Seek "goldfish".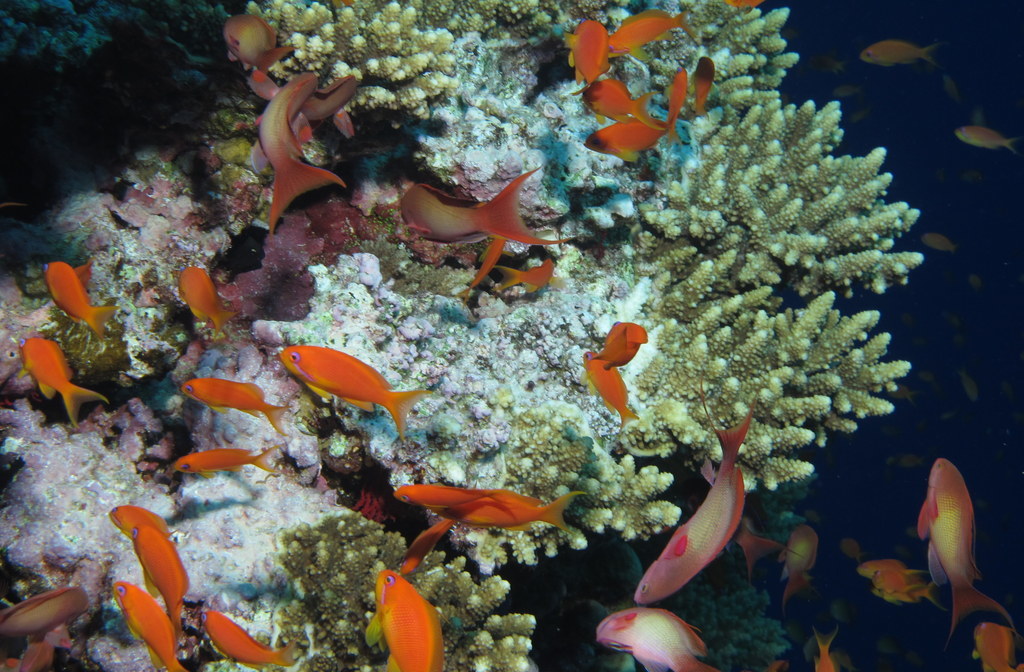
[left=197, top=607, right=305, bottom=671].
